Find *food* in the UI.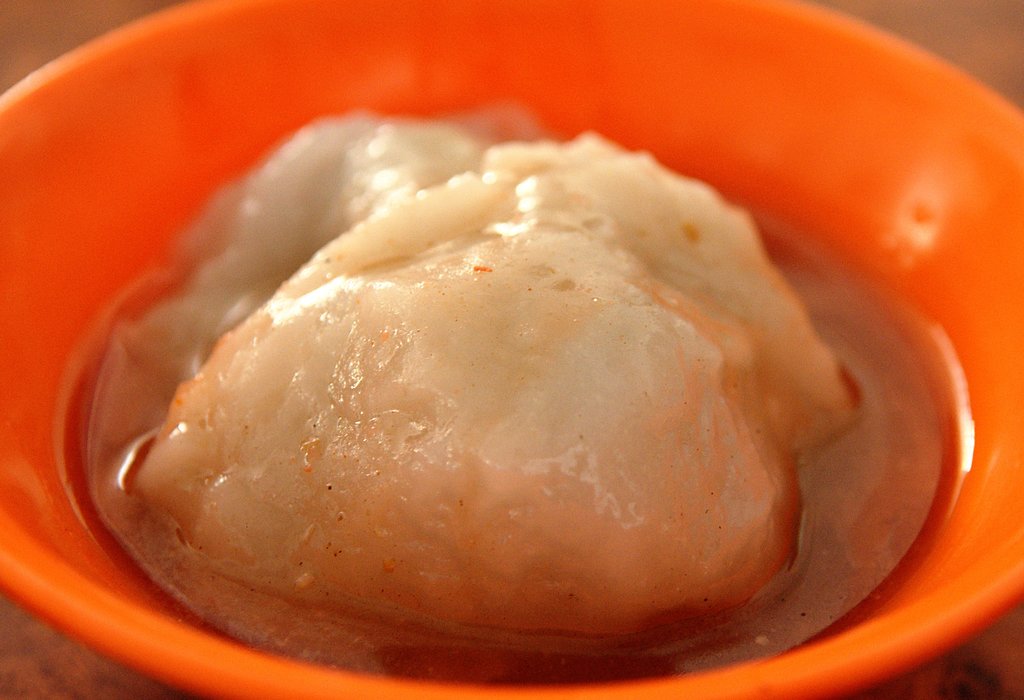
UI element at (53,103,951,653).
